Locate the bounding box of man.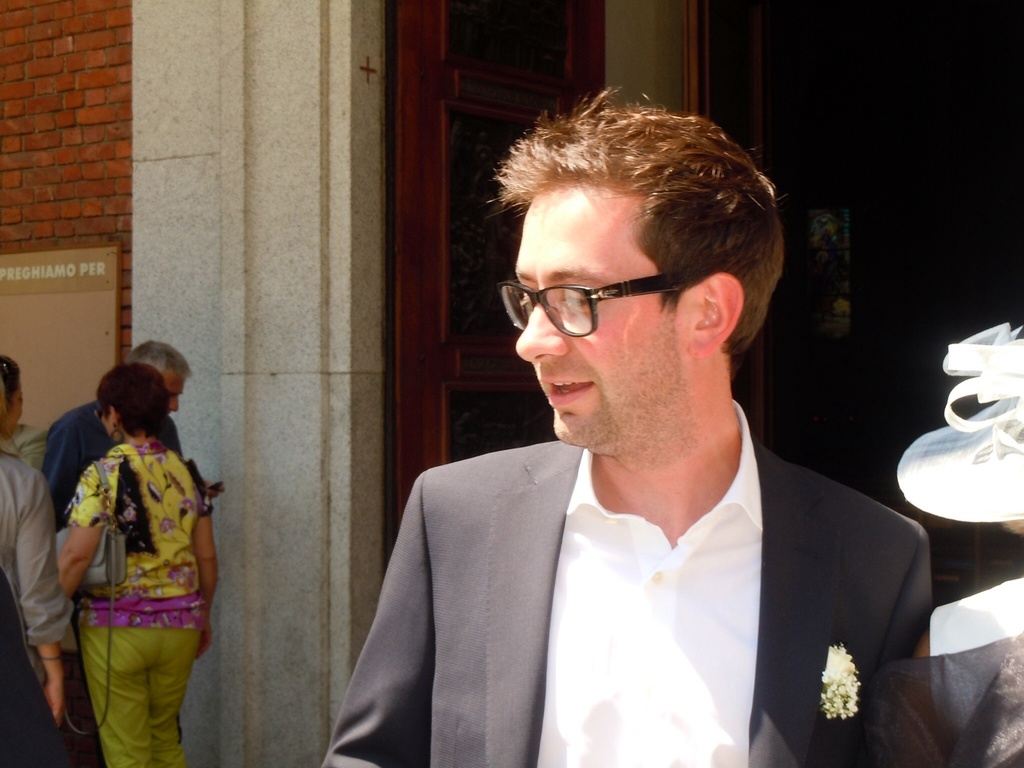
Bounding box: {"x1": 35, "y1": 337, "x2": 232, "y2": 767}.
